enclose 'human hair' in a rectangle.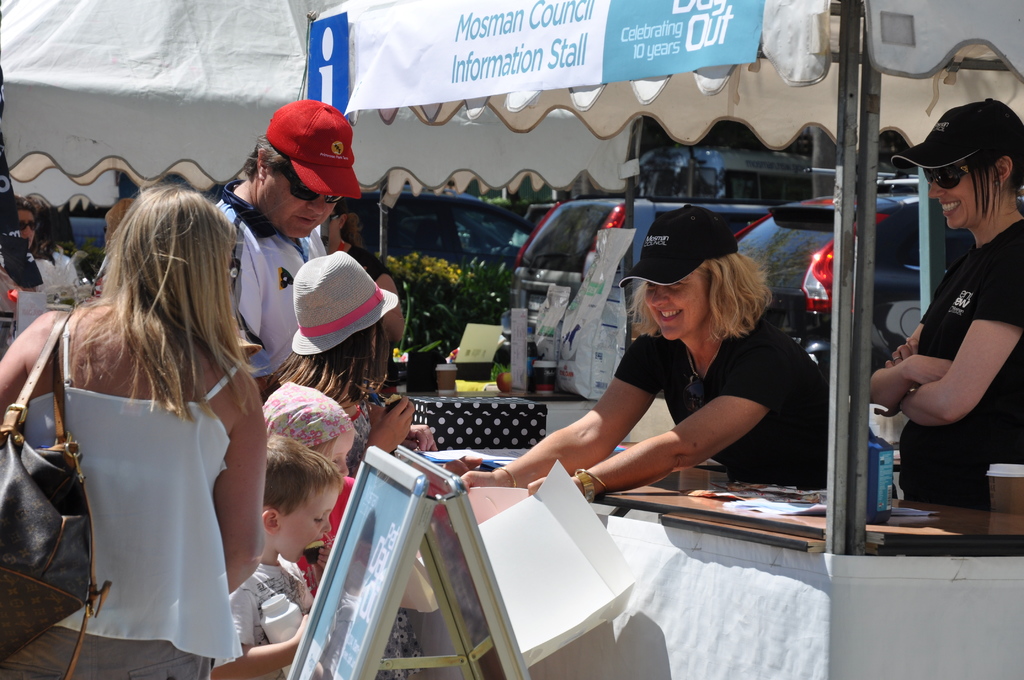
locate(630, 254, 771, 340).
